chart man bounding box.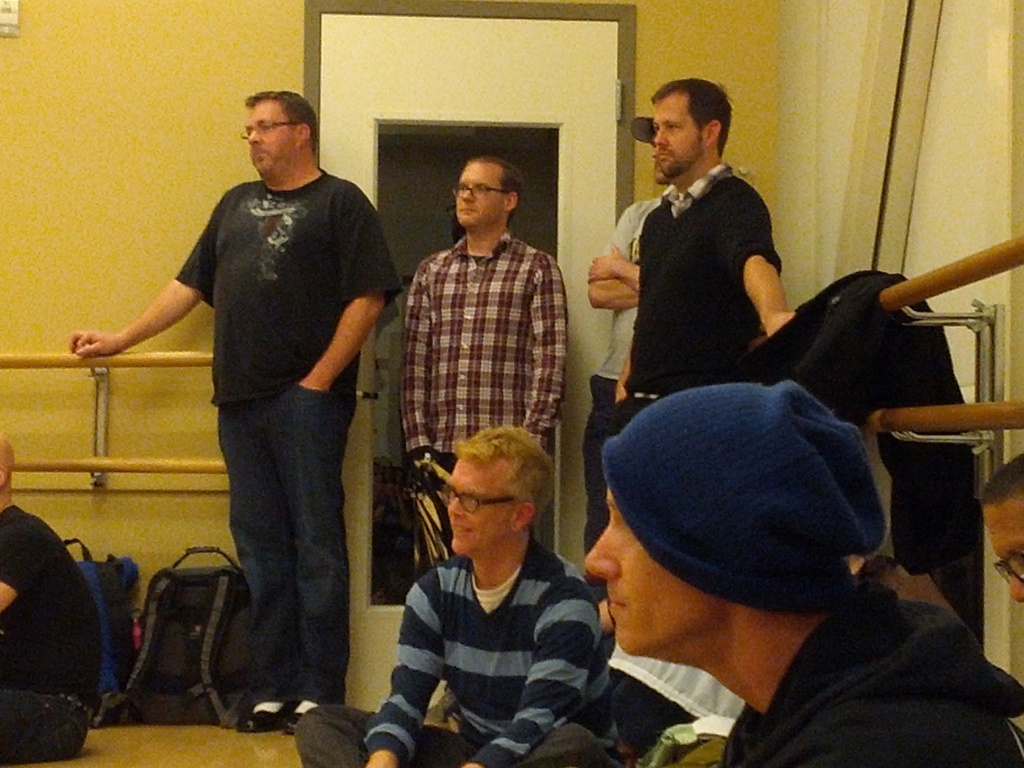
Charted: 406, 152, 563, 559.
